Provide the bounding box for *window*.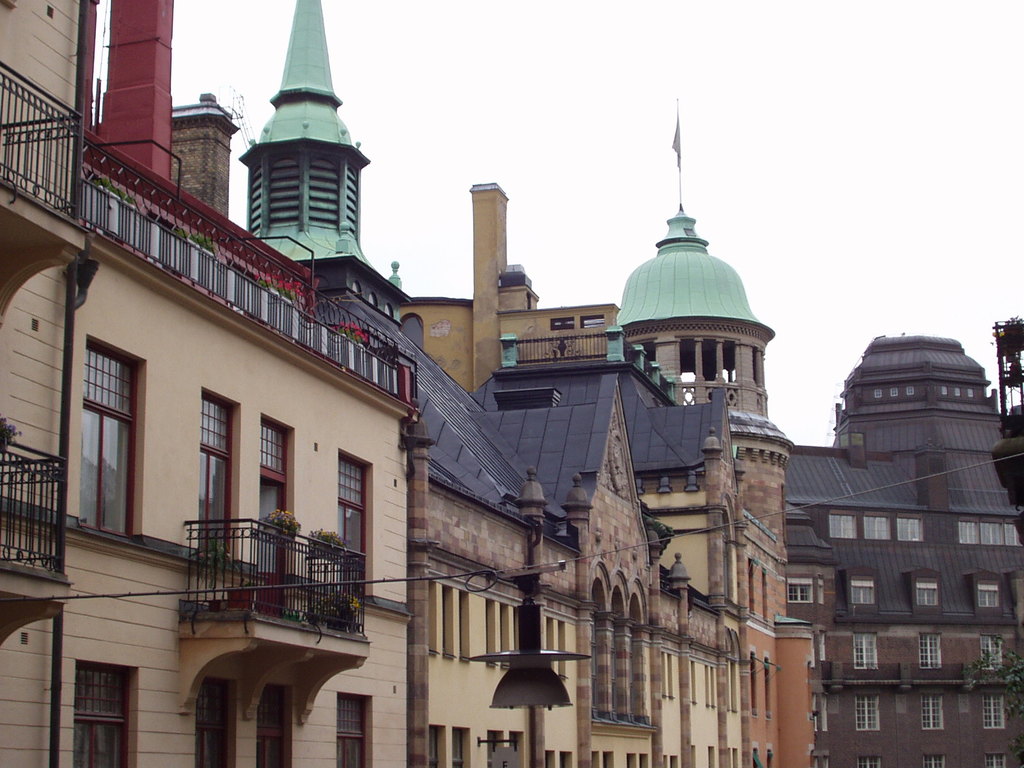
pyautogui.locateOnScreen(488, 731, 500, 767).
